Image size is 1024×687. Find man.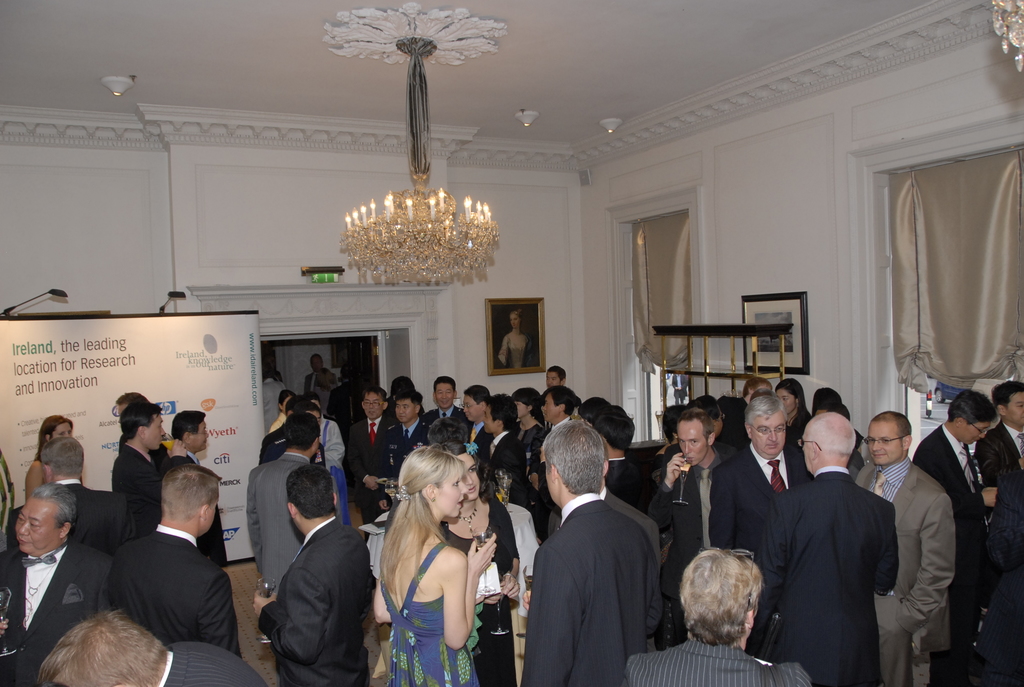
<box>709,393,801,554</box>.
